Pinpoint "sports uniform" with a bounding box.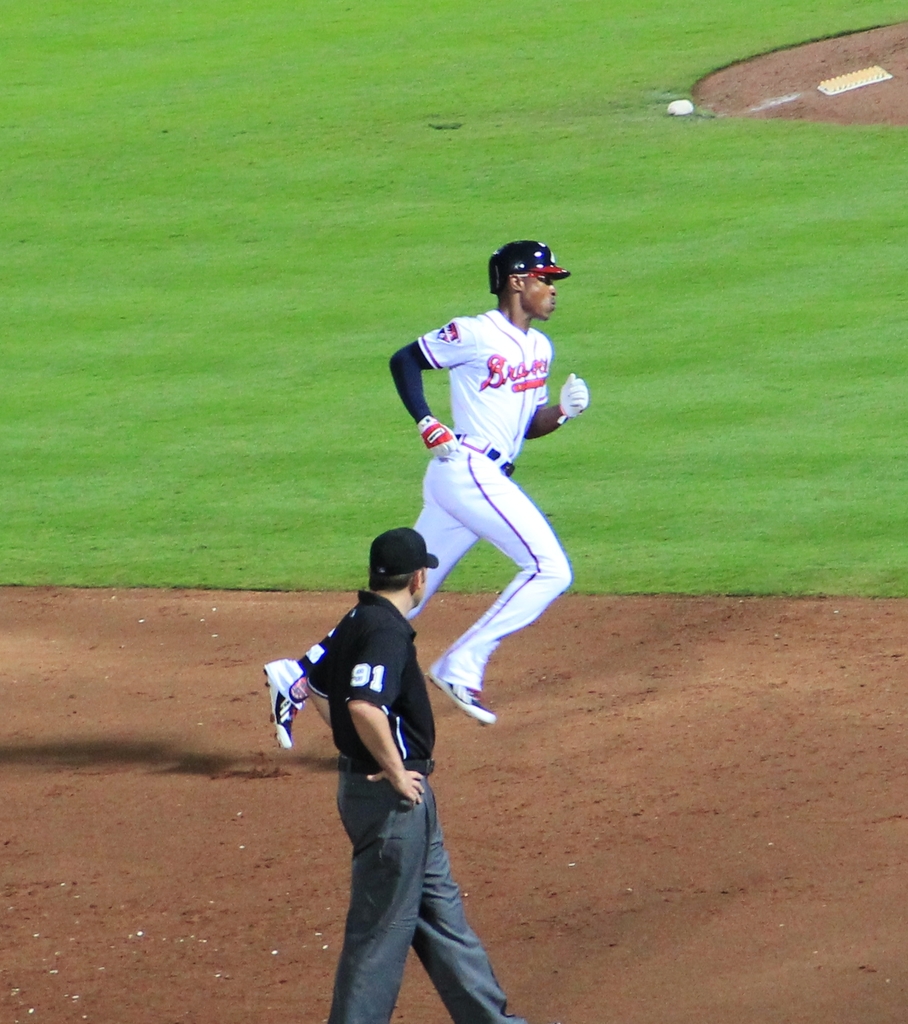
<region>301, 572, 509, 1021</region>.
